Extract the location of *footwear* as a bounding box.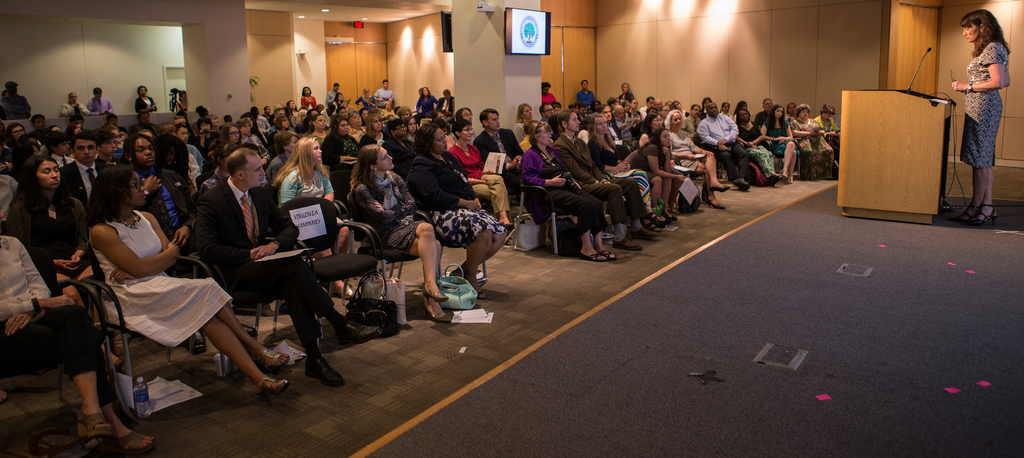
crop(740, 183, 750, 193).
